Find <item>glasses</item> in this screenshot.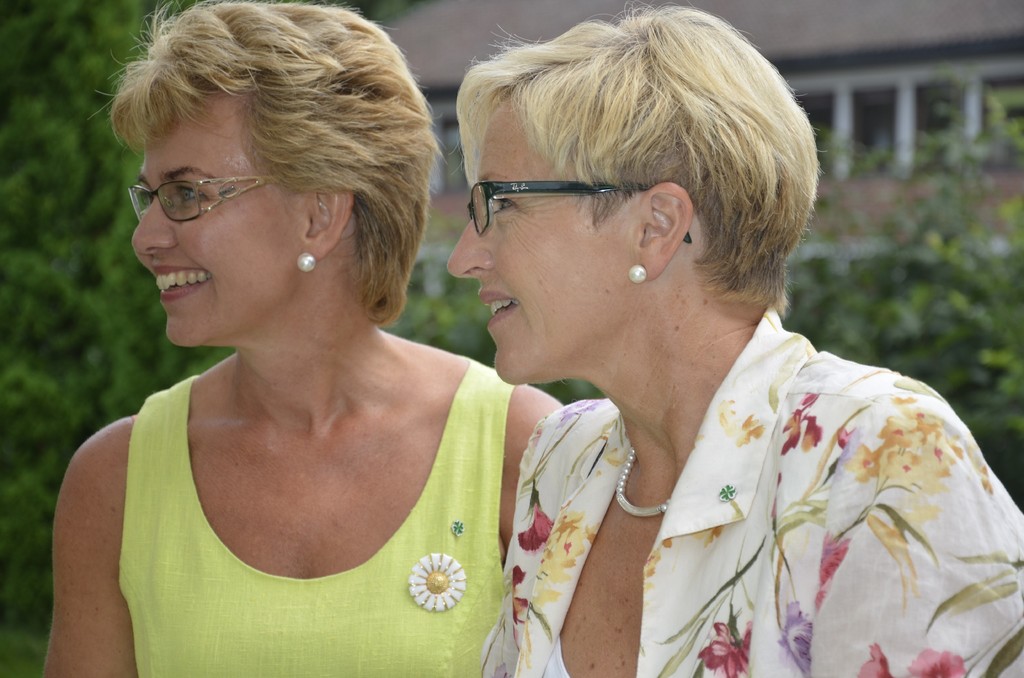
The bounding box for <item>glasses</item> is <bbox>106, 152, 313, 230</bbox>.
